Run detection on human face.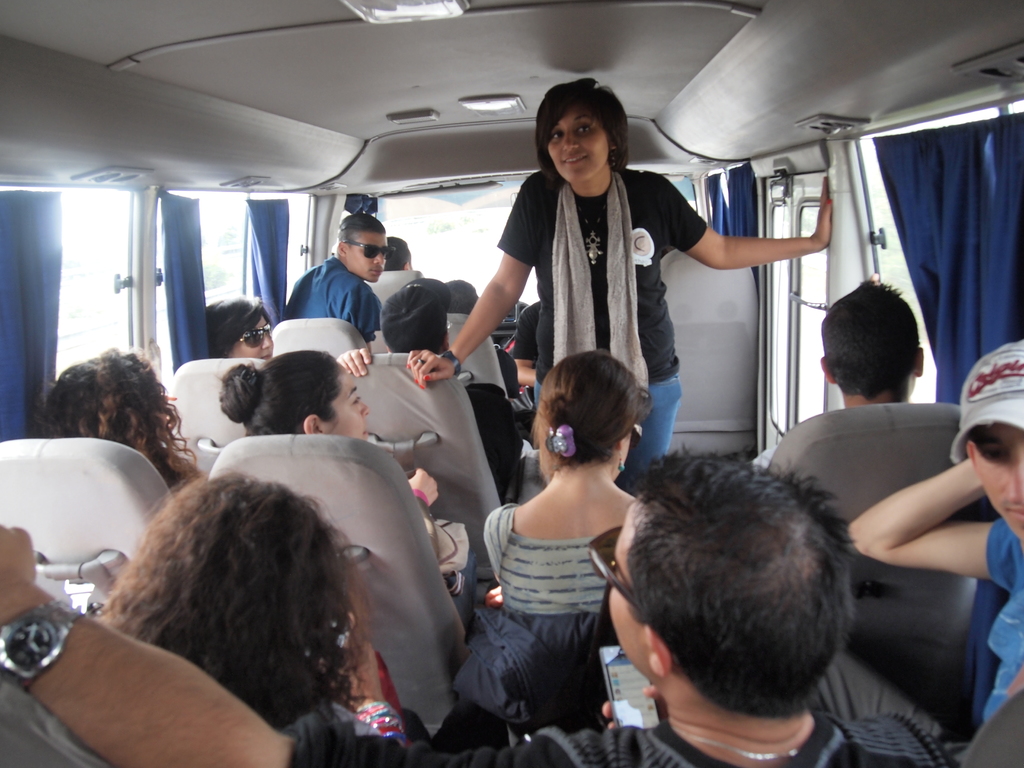
Result: 339 224 390 281.
